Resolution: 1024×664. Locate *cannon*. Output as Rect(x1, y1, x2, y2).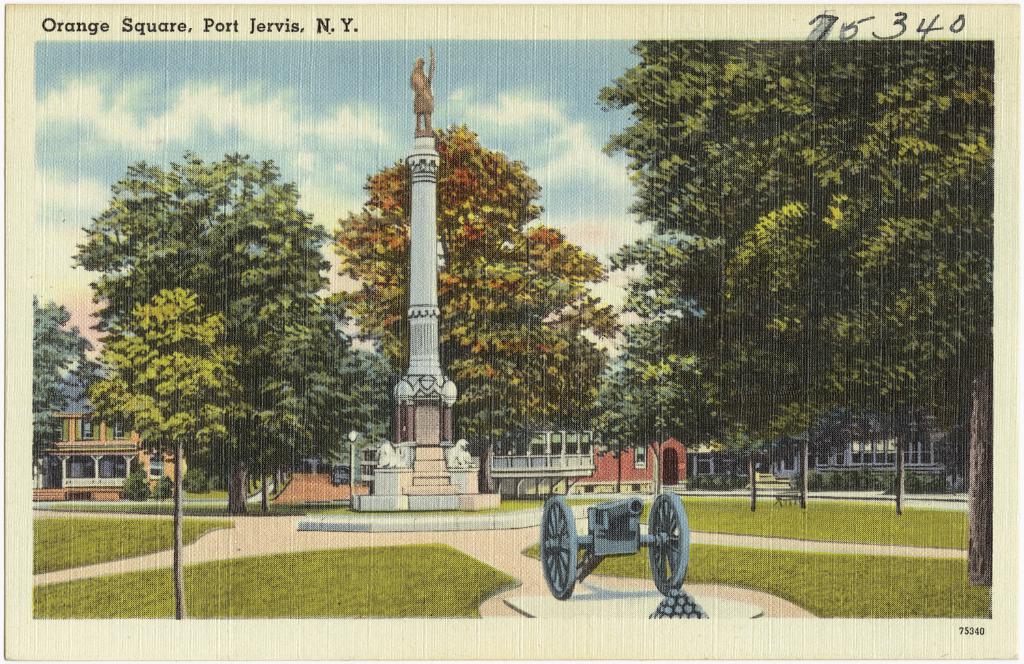
Rect(537, 495, 697, 605).
